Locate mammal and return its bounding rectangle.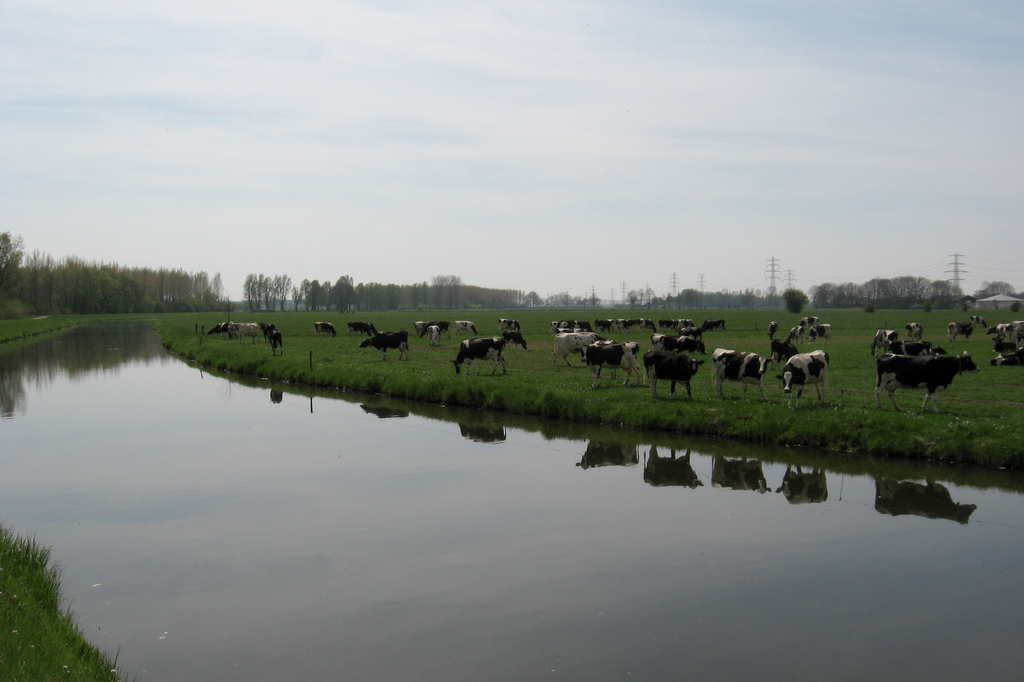
[x1=497, y1=315, x2=521, y2=329].
